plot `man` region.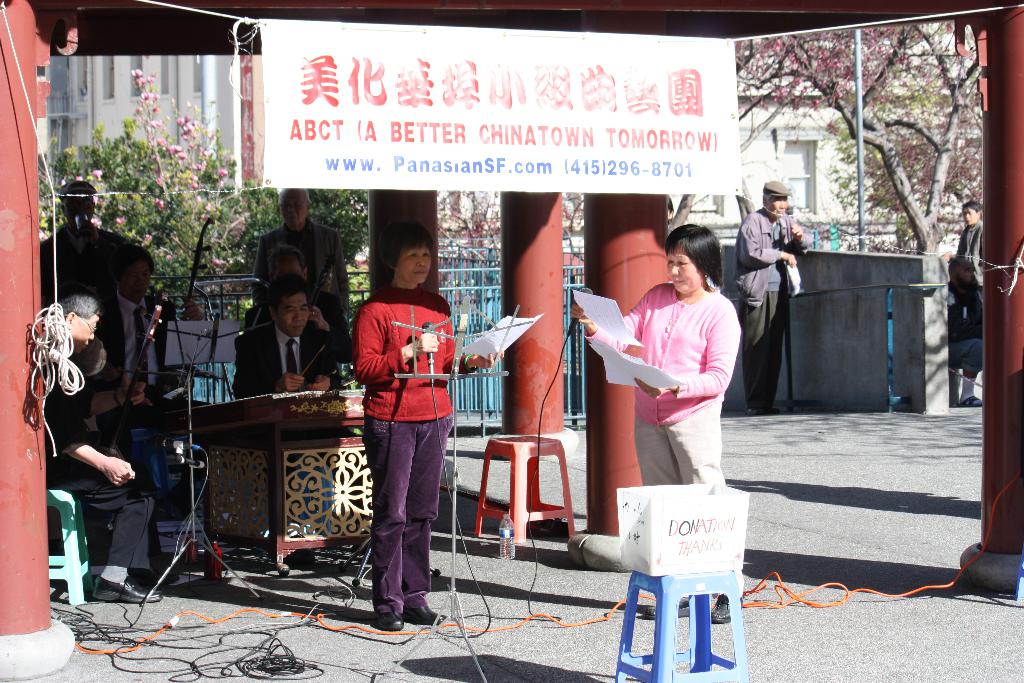
Plotted at detection(749, 181, 822, 399).
